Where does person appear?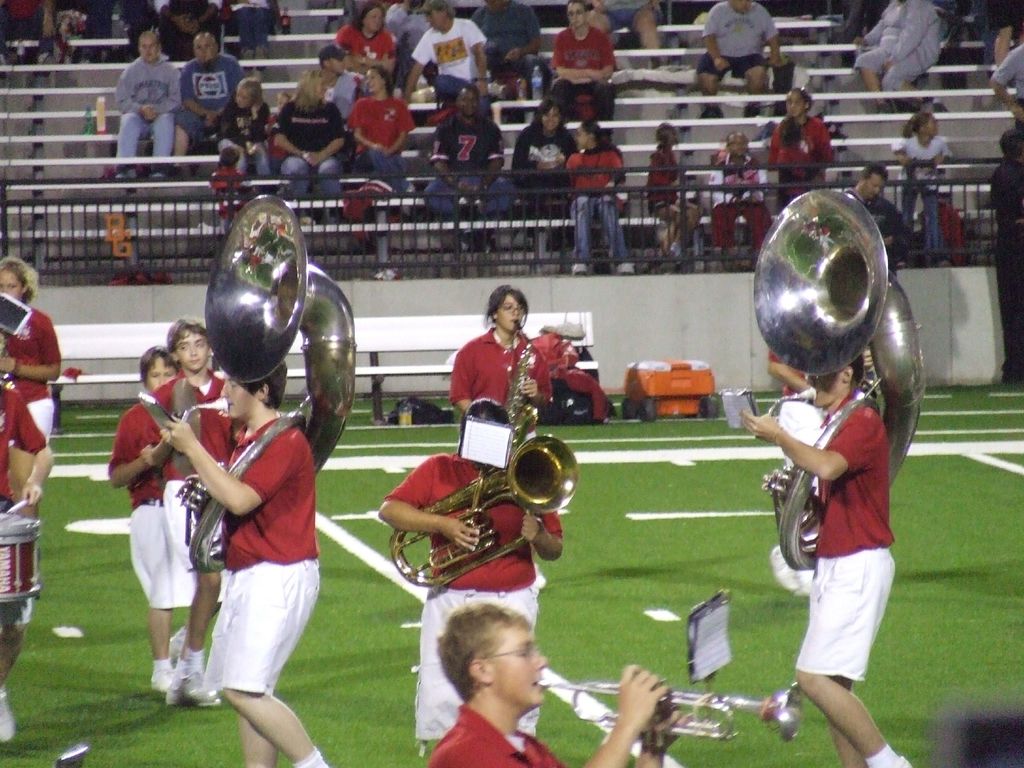
Appears at left=150, top=332, right=244, bottom=721.
